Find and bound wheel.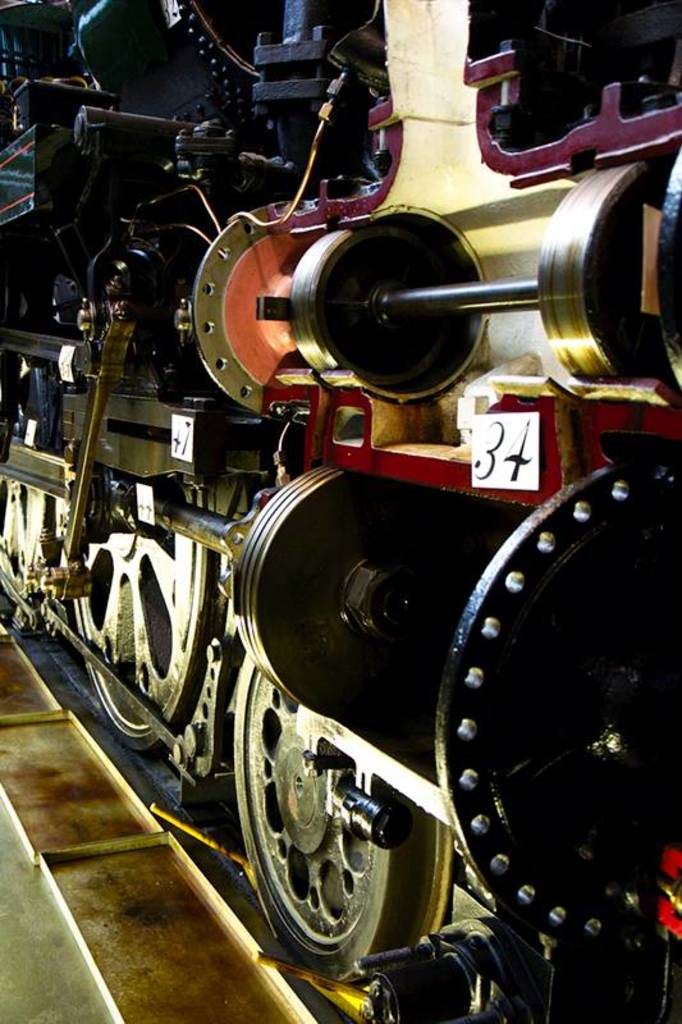
Bound: (left=64, top=454, right=215, bottom=741).
